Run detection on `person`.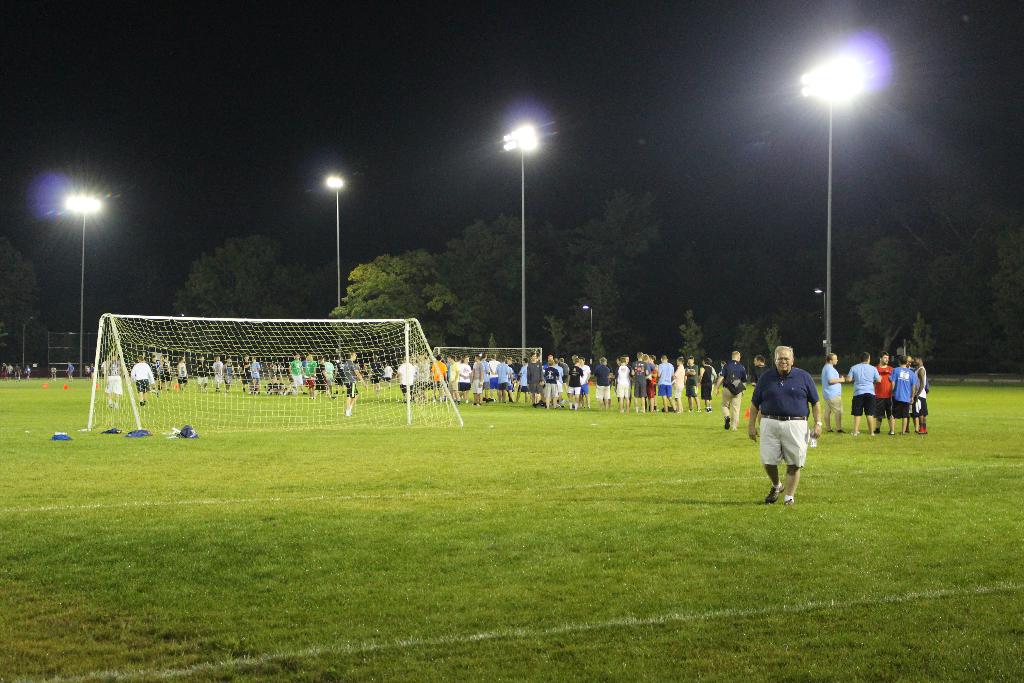
Result: 749/336/831/514.
